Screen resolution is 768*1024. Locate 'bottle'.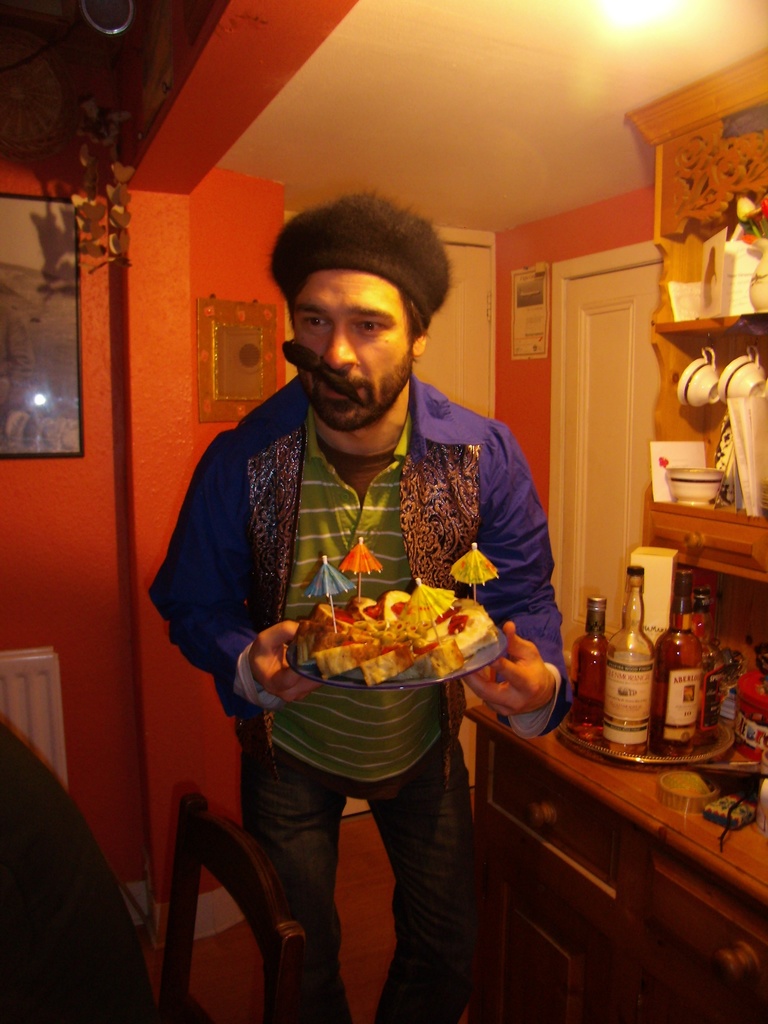
(left=605, top=563, right=643, bottom=759).
